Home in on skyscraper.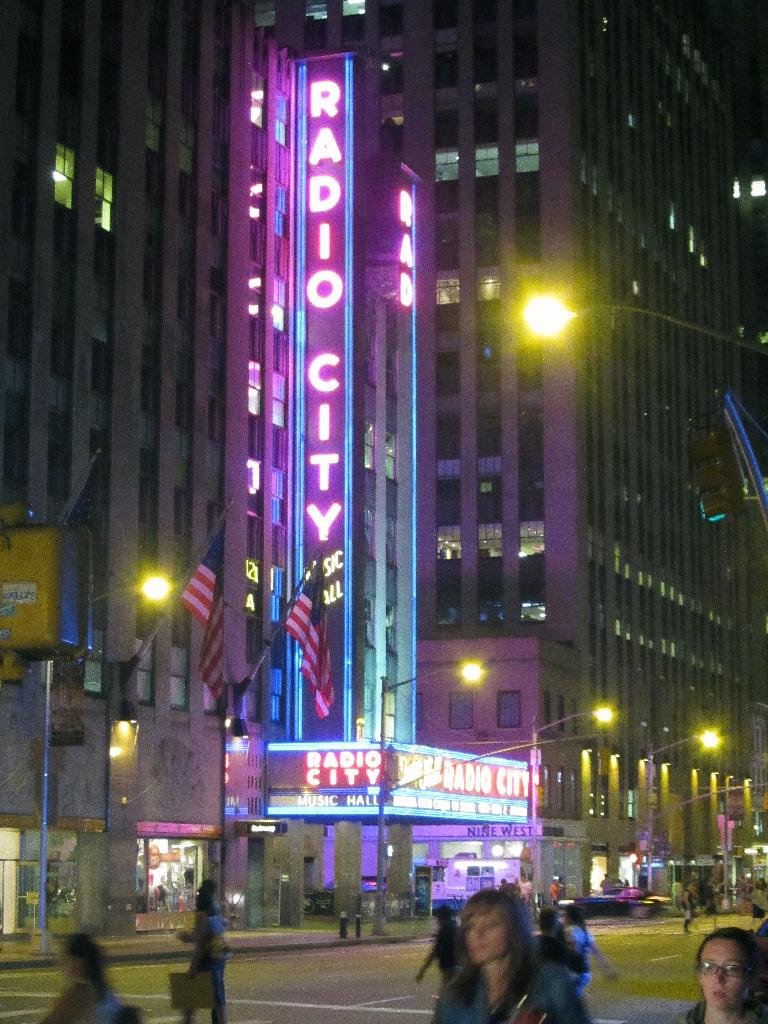
Homed in at <region>250, 0, 764, 897</region>.
